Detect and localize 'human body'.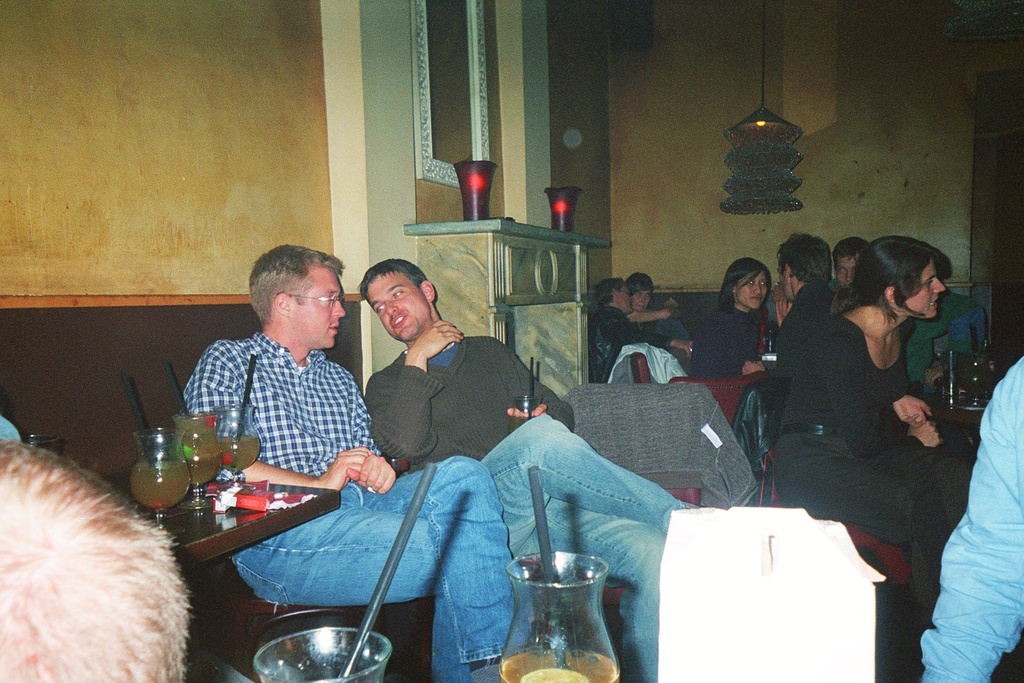
Localized at [left=589, top=302, right=689, bottom=382].
